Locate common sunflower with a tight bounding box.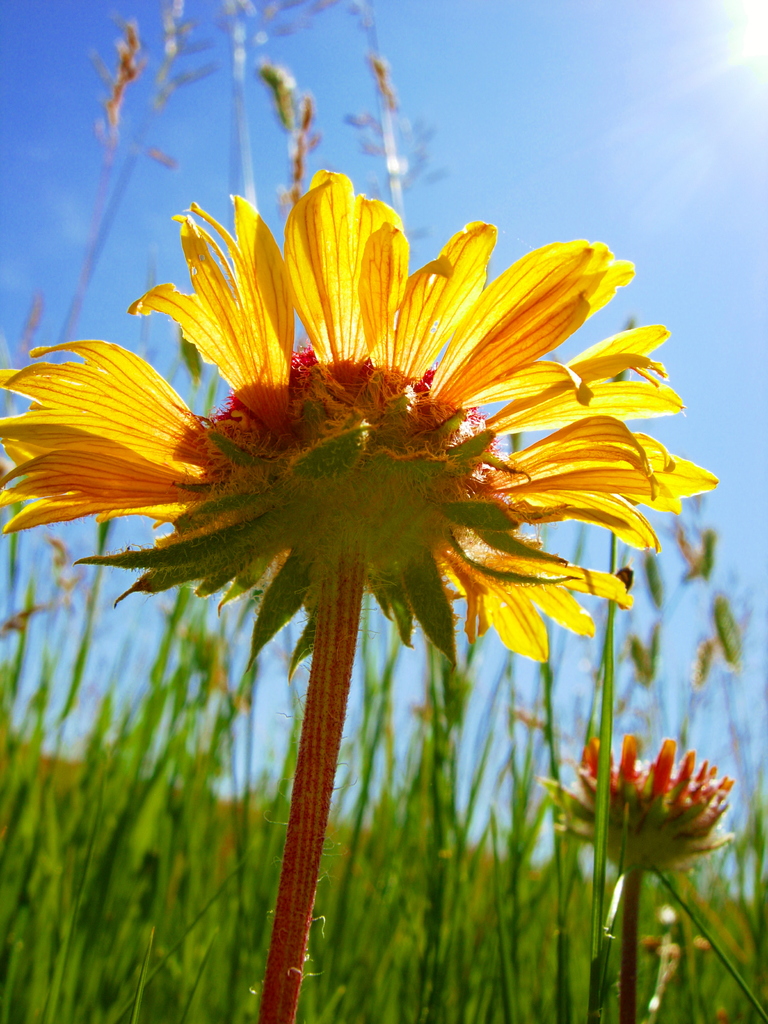
[x1=0, y1=169, x2=724, y2=682].
